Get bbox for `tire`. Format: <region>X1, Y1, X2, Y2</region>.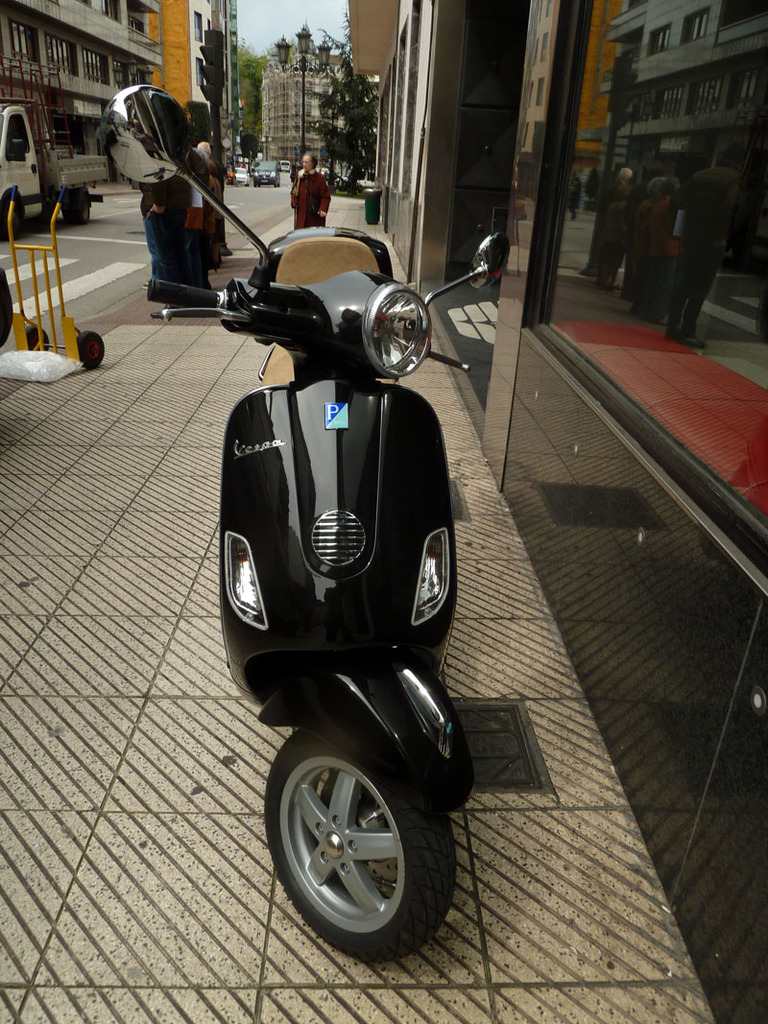
<region>76, 326, 108, 370</region>.
